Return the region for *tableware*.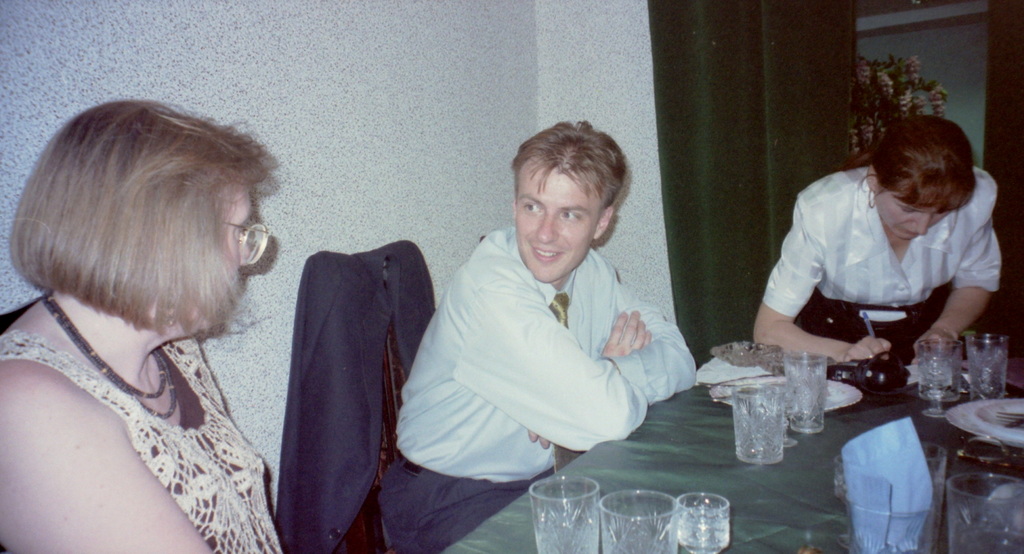
x1=760 y1=377 x2=800 y2=450.
